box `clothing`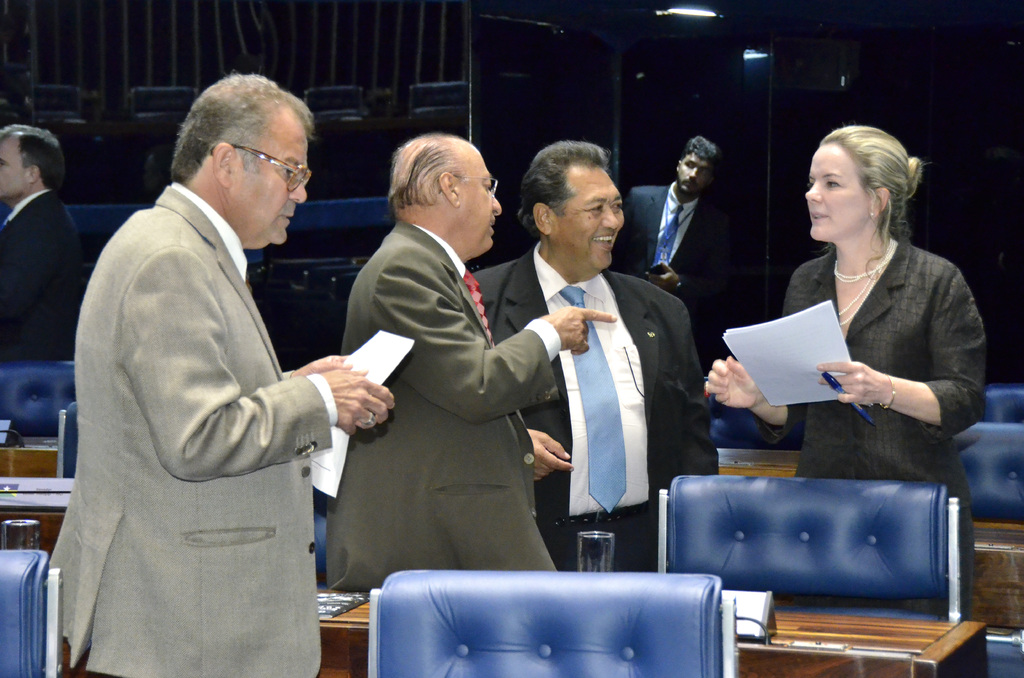
<box>37,171,333,677</box>
